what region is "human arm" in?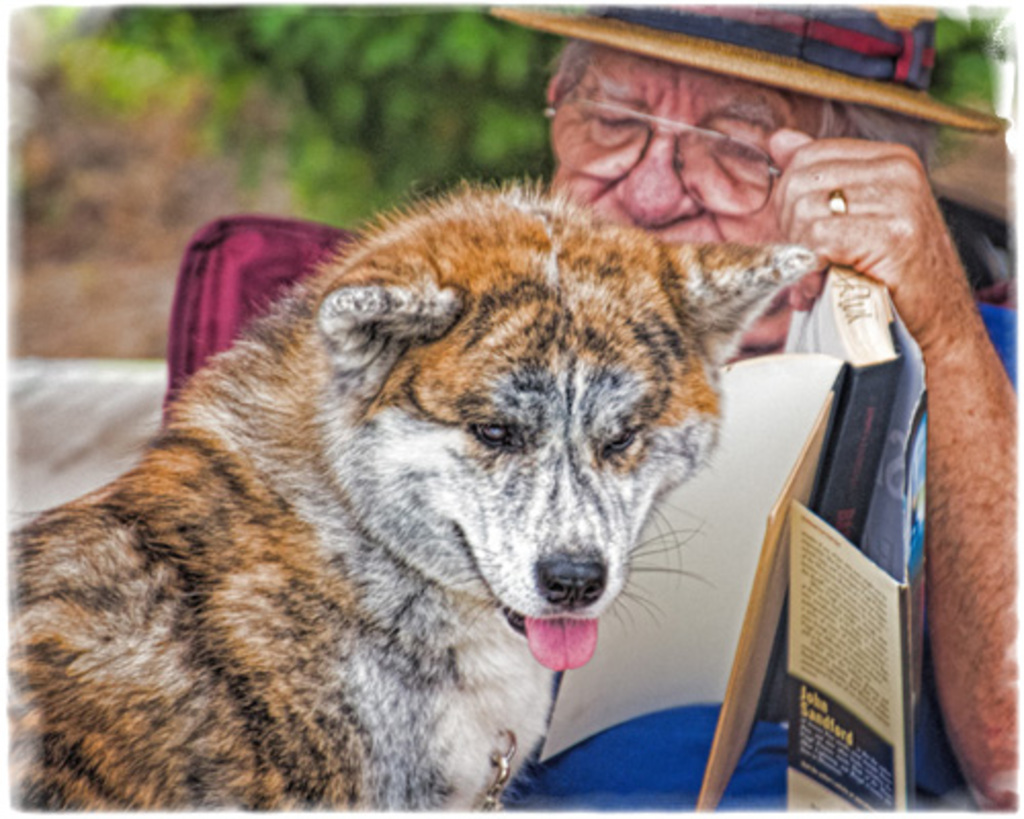
[left=772, top=125, right=1020, bottom=811].
